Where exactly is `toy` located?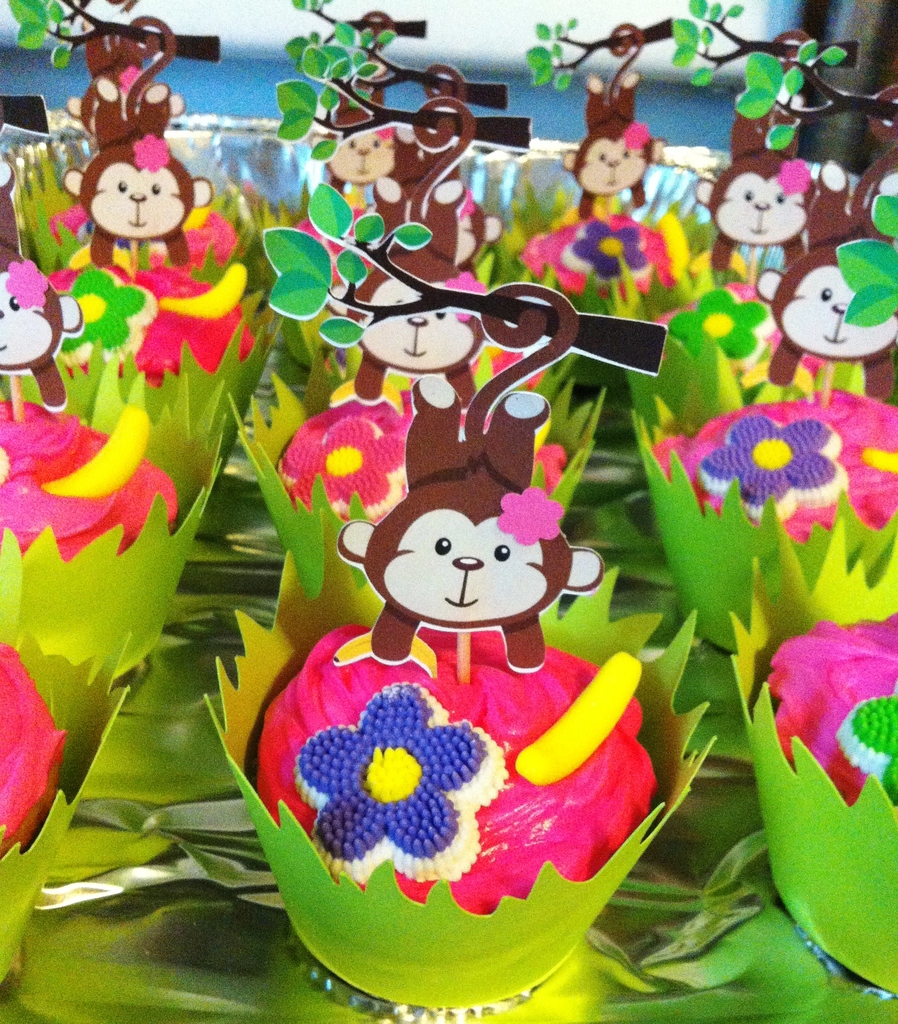
Its bounding box is <region>767, 74, 897, 413</region>.
